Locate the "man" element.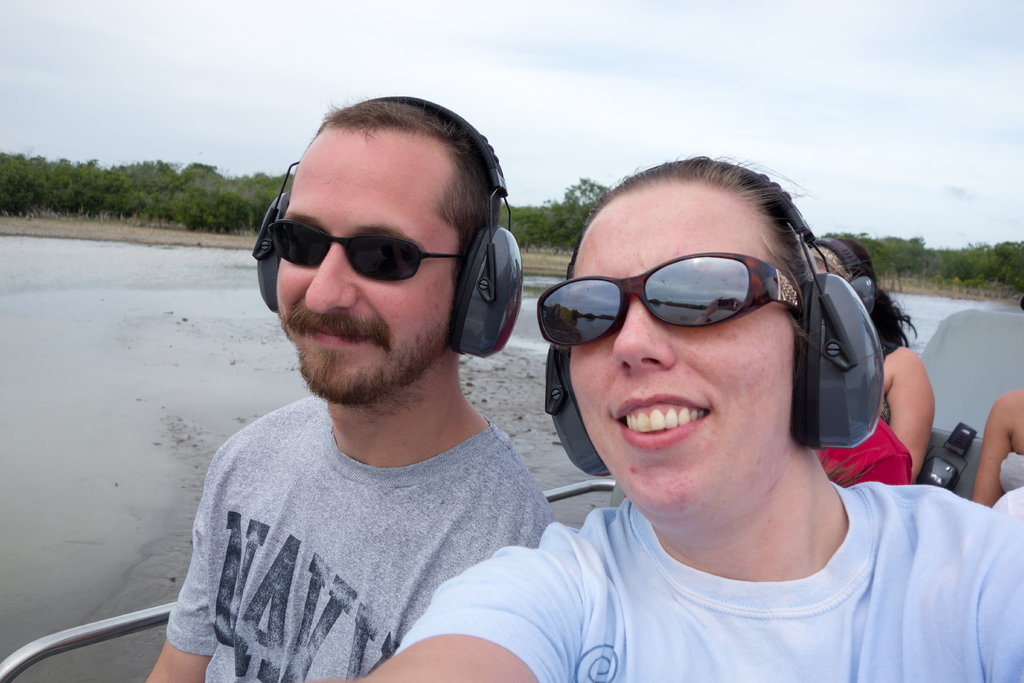
Element bbox: [x1=295, y1=152, x2=1023, y2=682].
